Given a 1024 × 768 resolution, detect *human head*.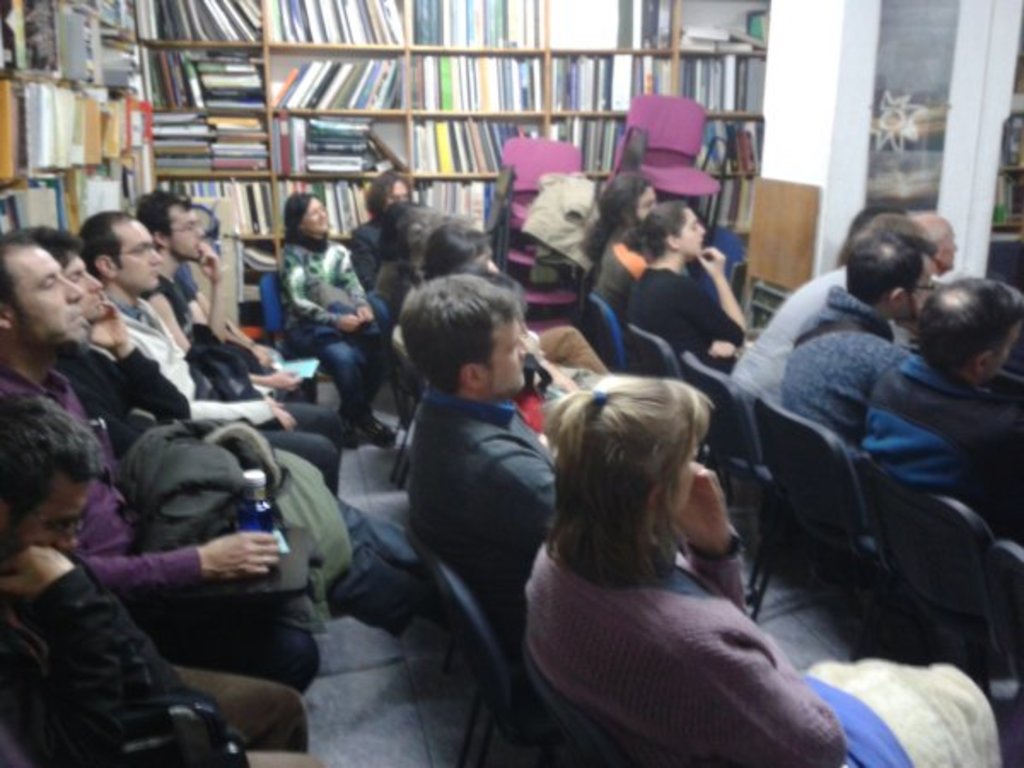
crop(848, 232, 930, 309).
